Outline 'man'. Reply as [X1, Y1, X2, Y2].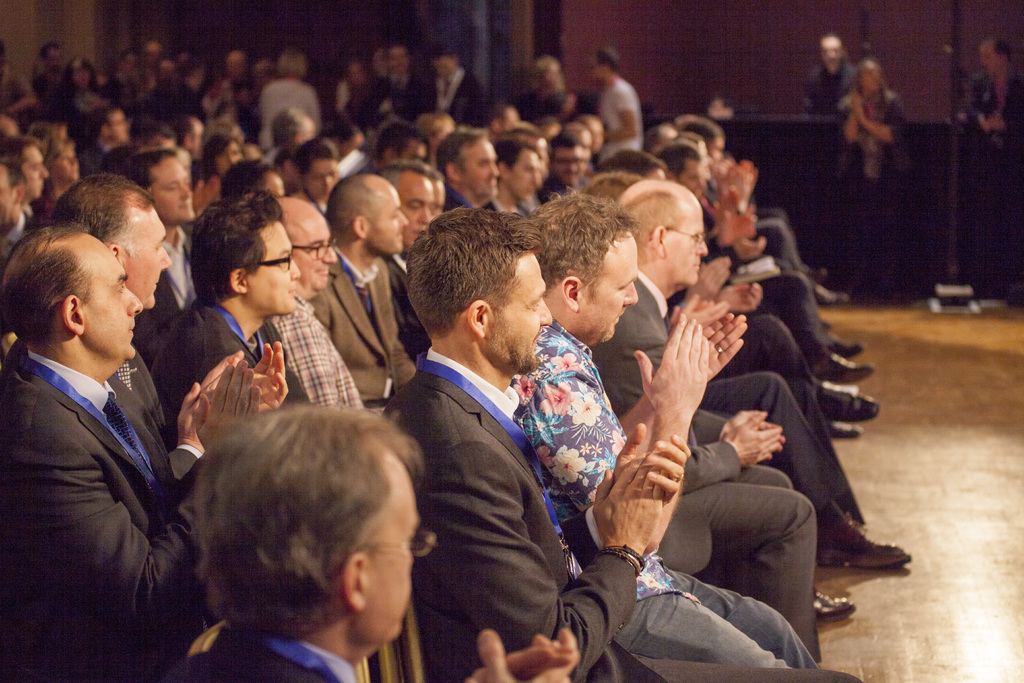
[412, 44, 484, 122].
